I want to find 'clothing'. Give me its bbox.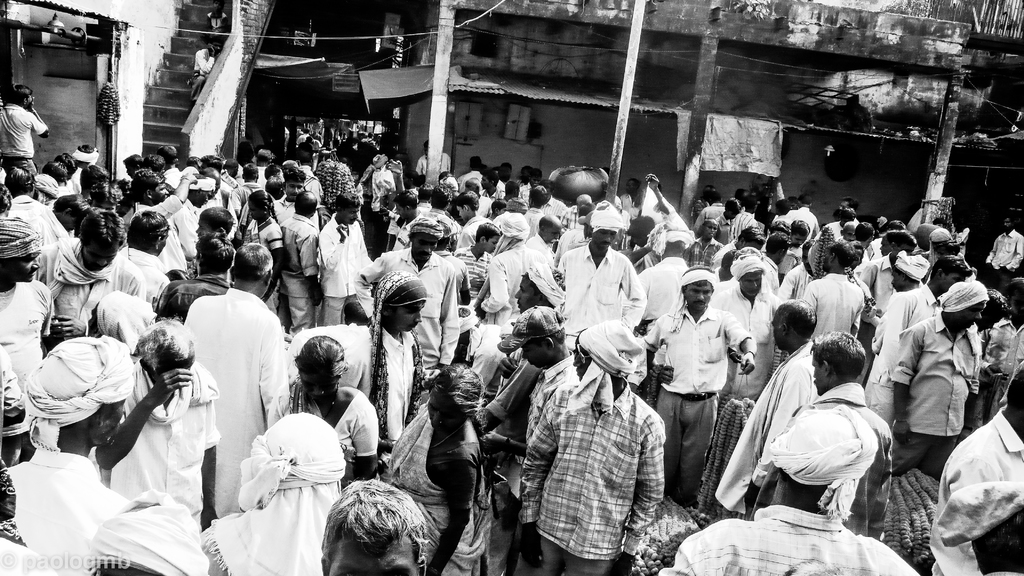
crop(189, 45, 219, 104).
